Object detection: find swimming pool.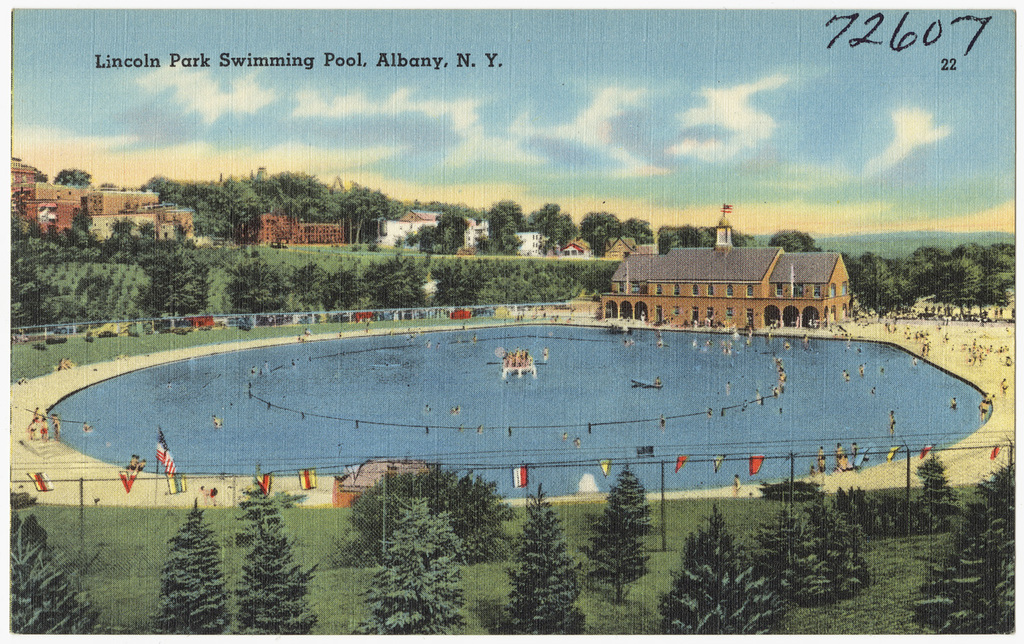
[left=20, top=322, right=960, bottom=516].
